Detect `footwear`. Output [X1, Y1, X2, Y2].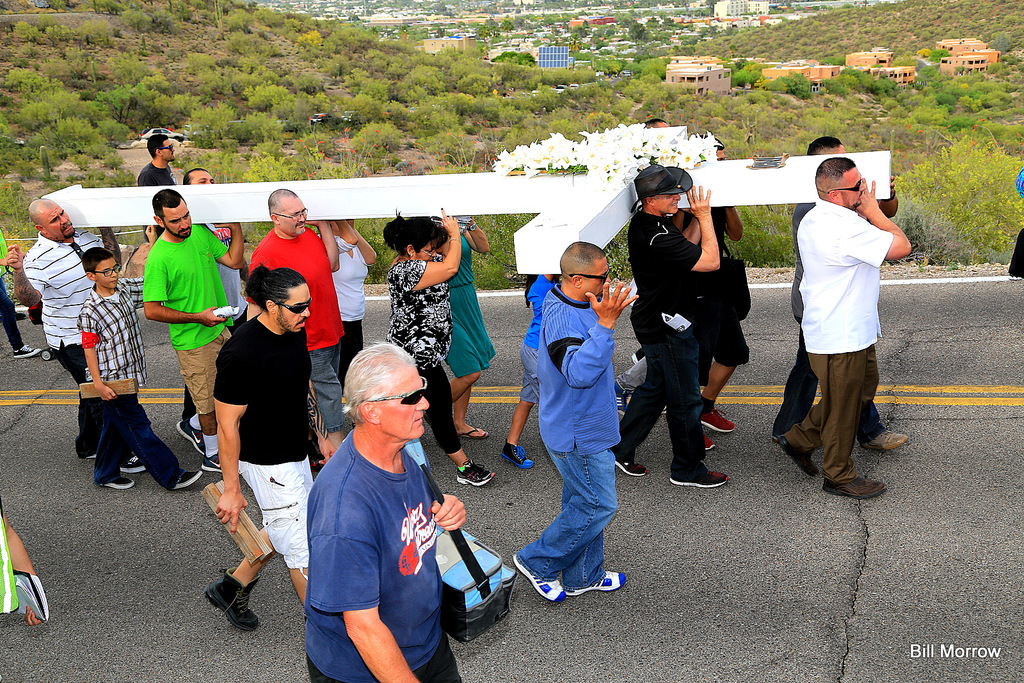
[612, 387, 632, 414].
